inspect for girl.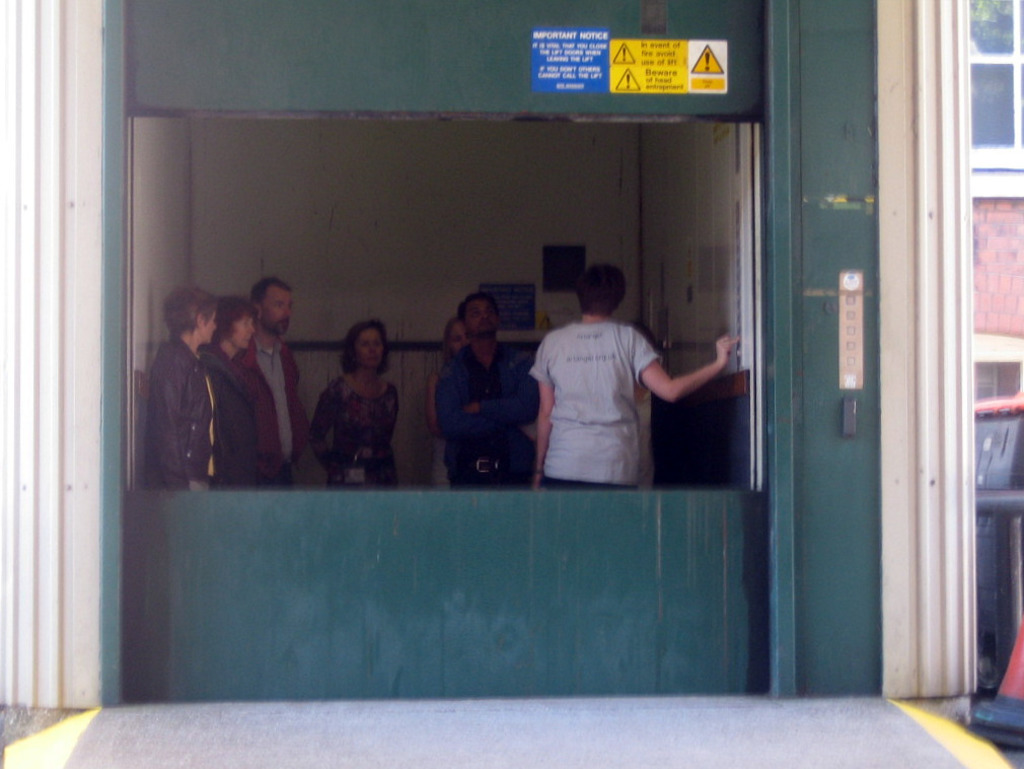
Inspection: x1=311 y1=317 x2=398 y2=488.
